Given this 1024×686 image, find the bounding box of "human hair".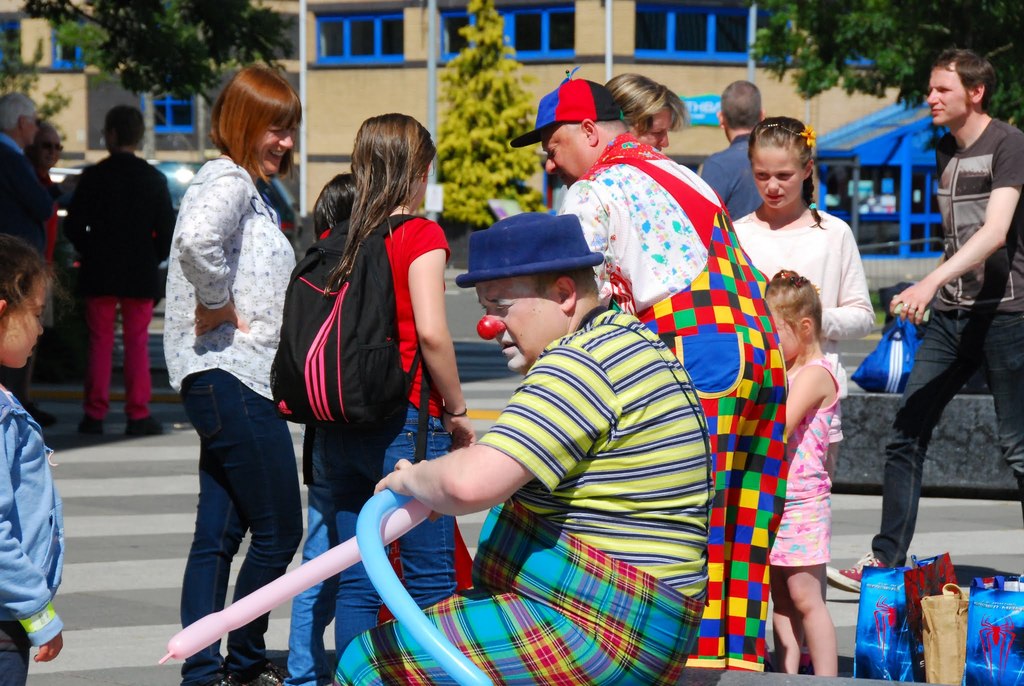
x1=932, y1=45, x2=996, y2=104.
